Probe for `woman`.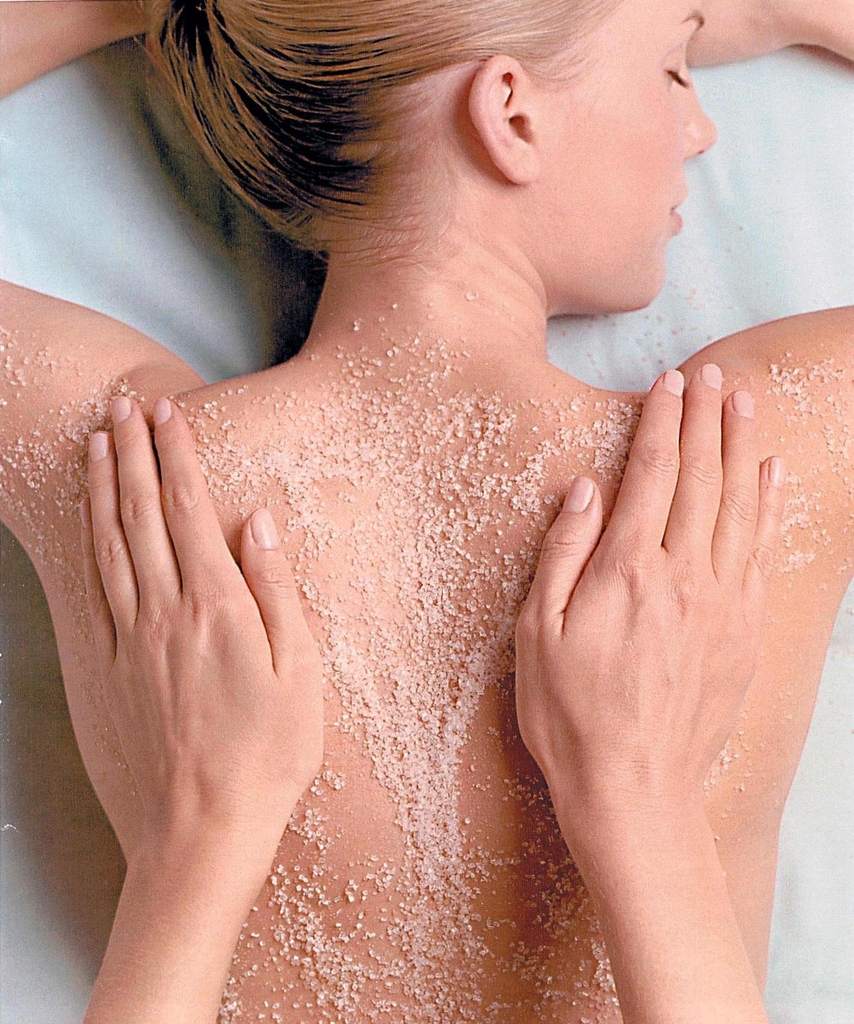
Probe result: select_region(0, 0, 853, 1023).
